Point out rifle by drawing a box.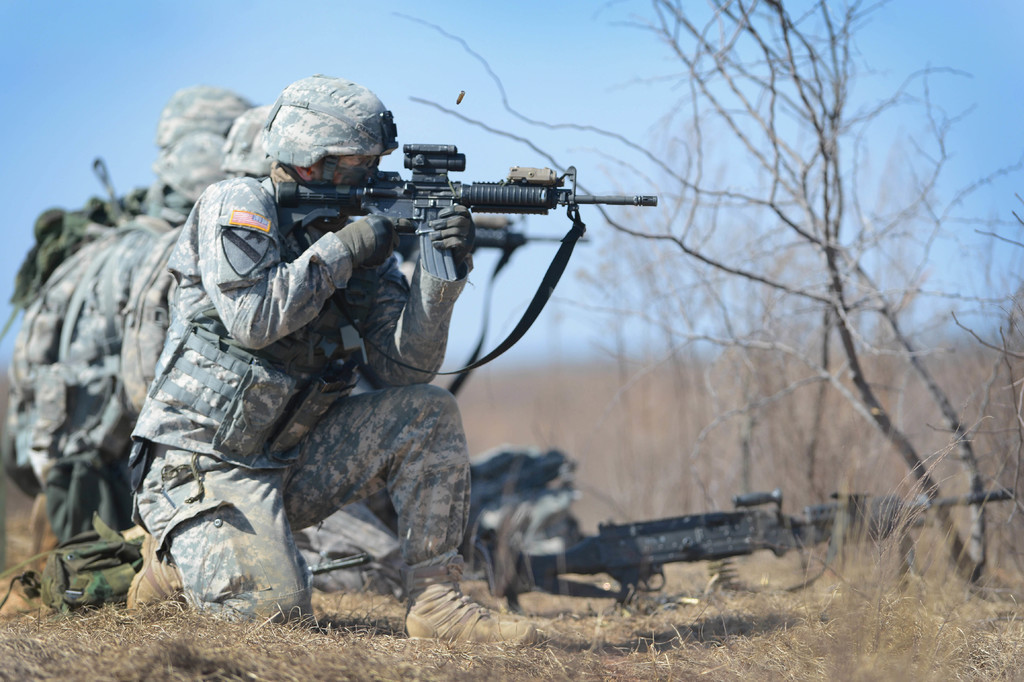
<bbox>237, 121, 687, 383</bbox>.
